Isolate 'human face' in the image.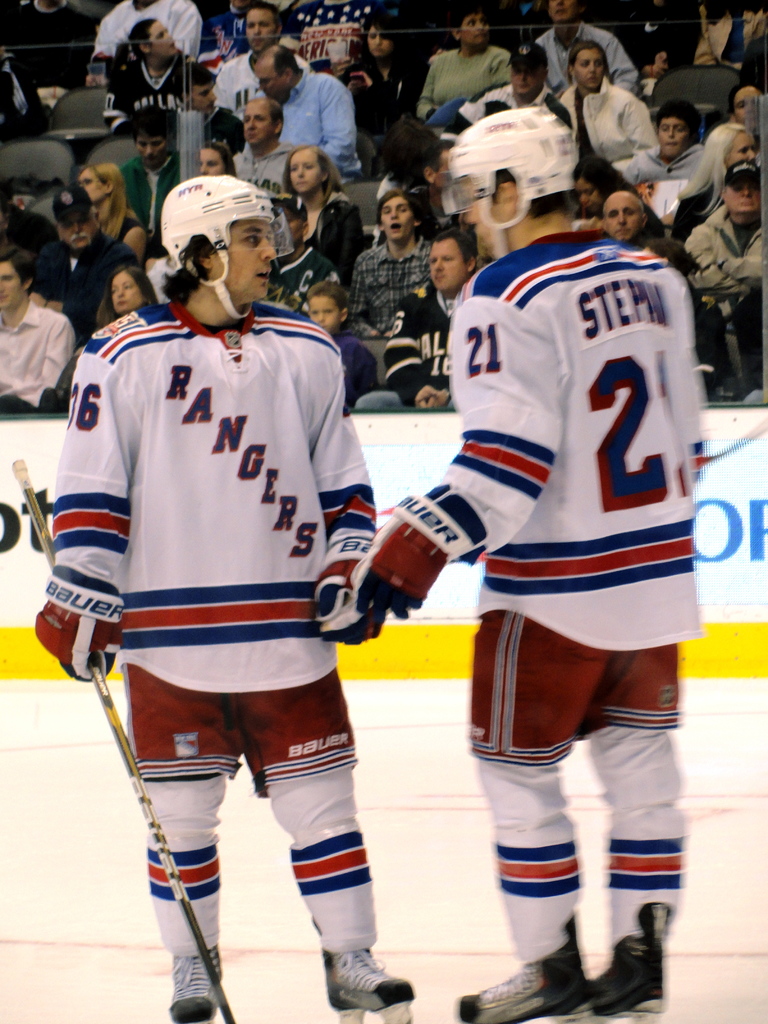
Isolated region: x1=255, y1=67, x2=282, y2=99.
